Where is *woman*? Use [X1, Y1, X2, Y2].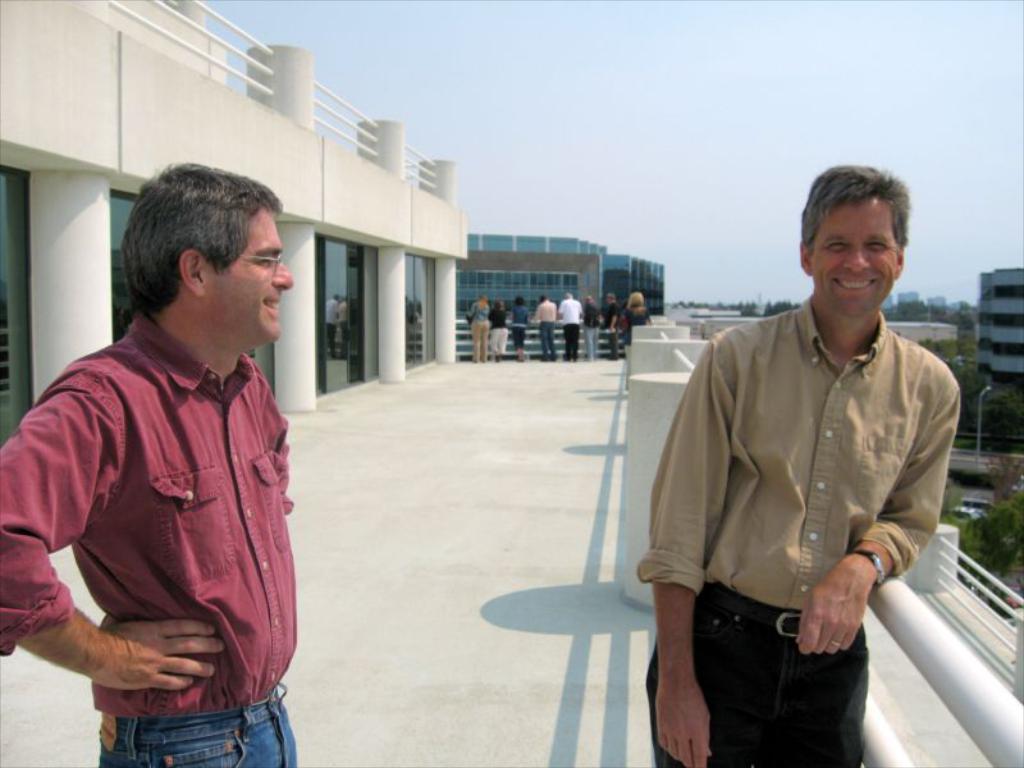
[488, 296, 507, 351].
